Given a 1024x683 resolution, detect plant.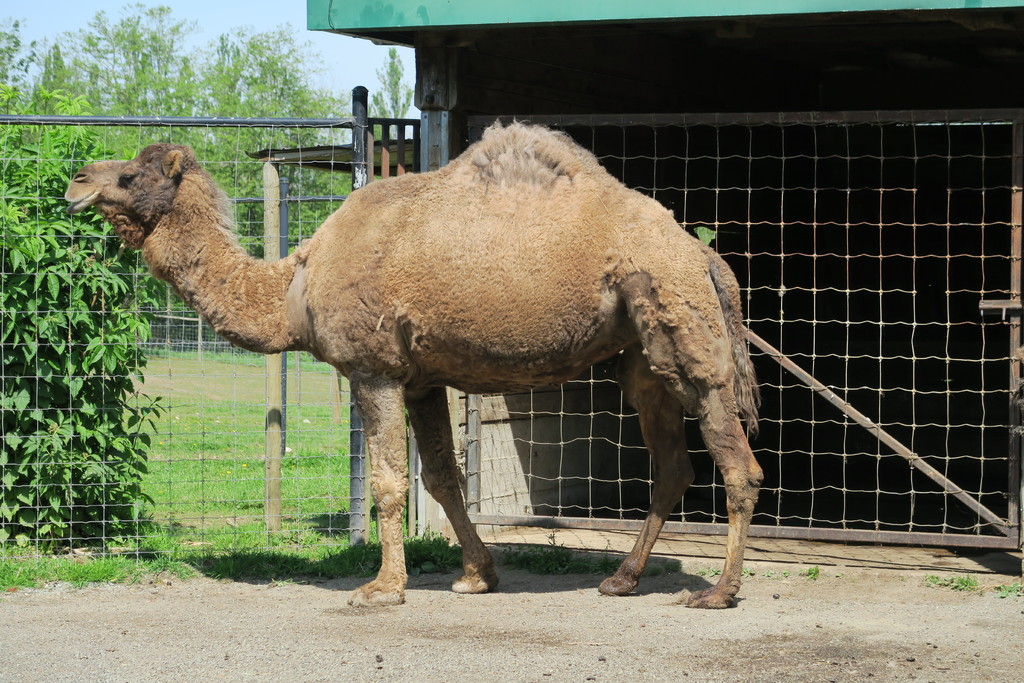
[642,555,683,580].
